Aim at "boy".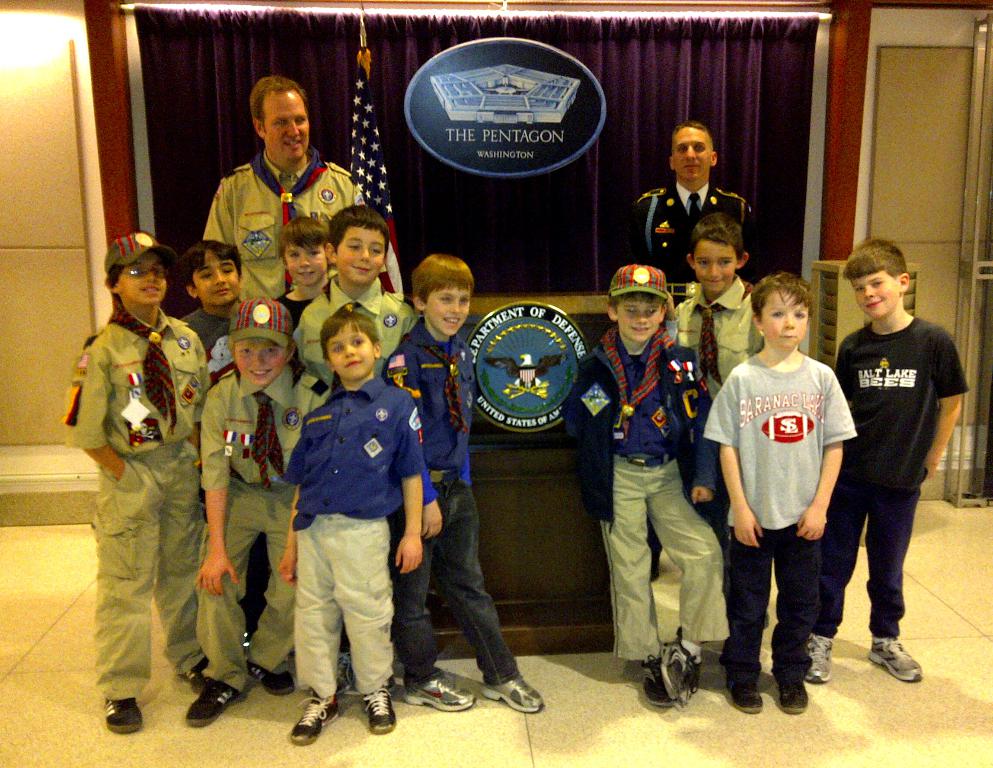
Aimed at BBox(564, 266, 725, 708).
